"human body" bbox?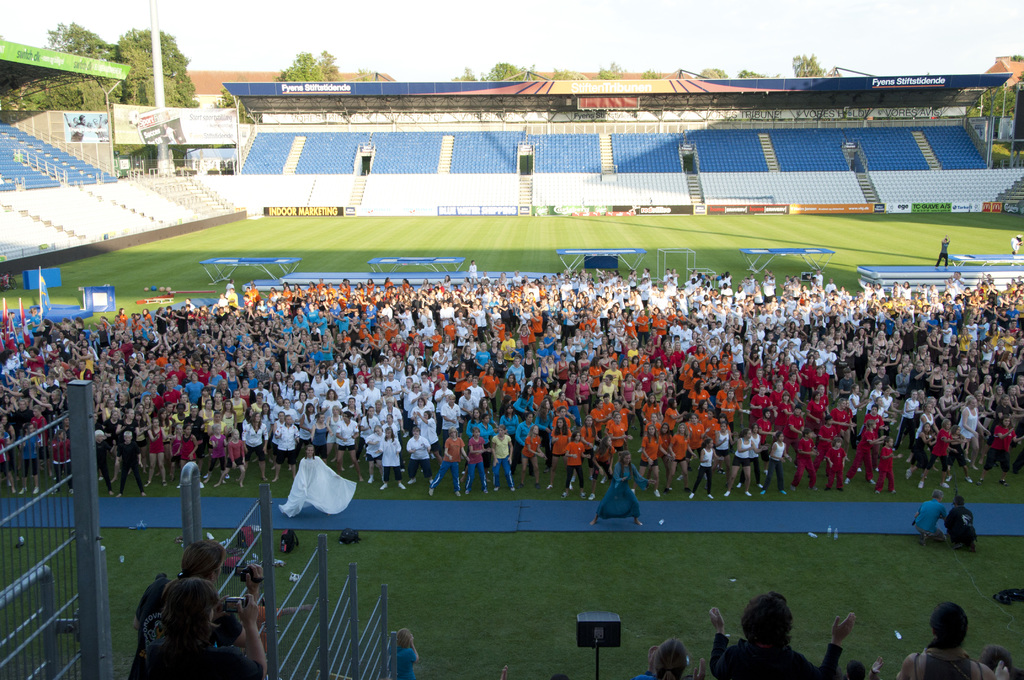
<bbox>80, 357, 95, 364</bbox>
